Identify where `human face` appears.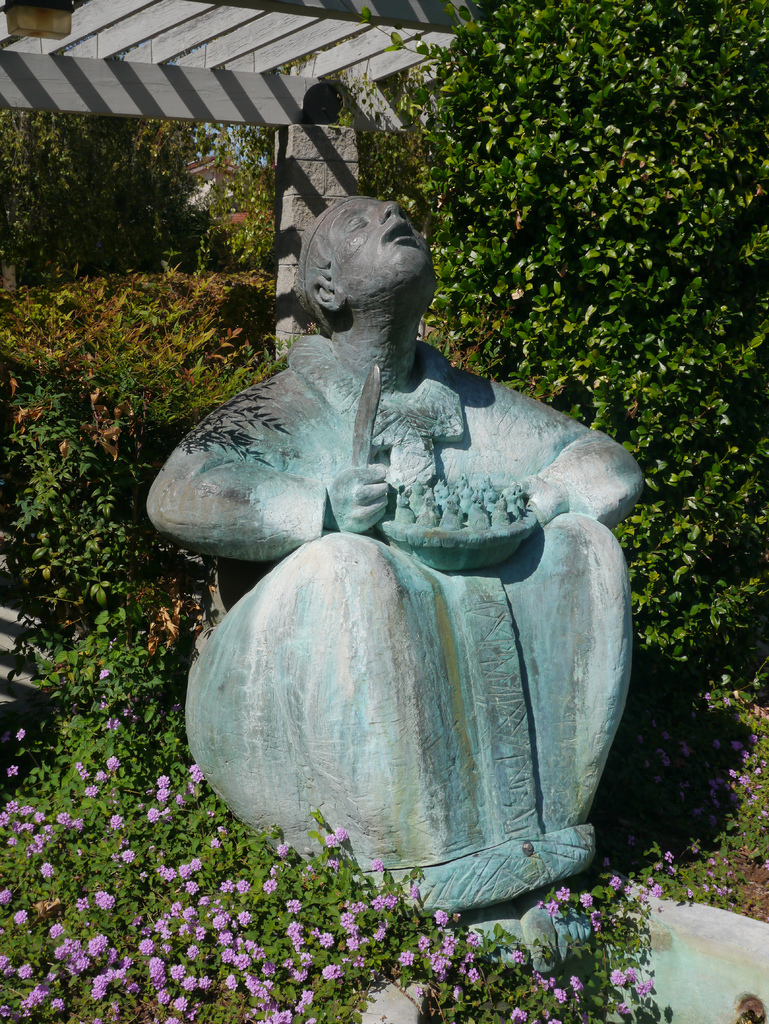
Appears at BBox(332, 195, 436, 302).
